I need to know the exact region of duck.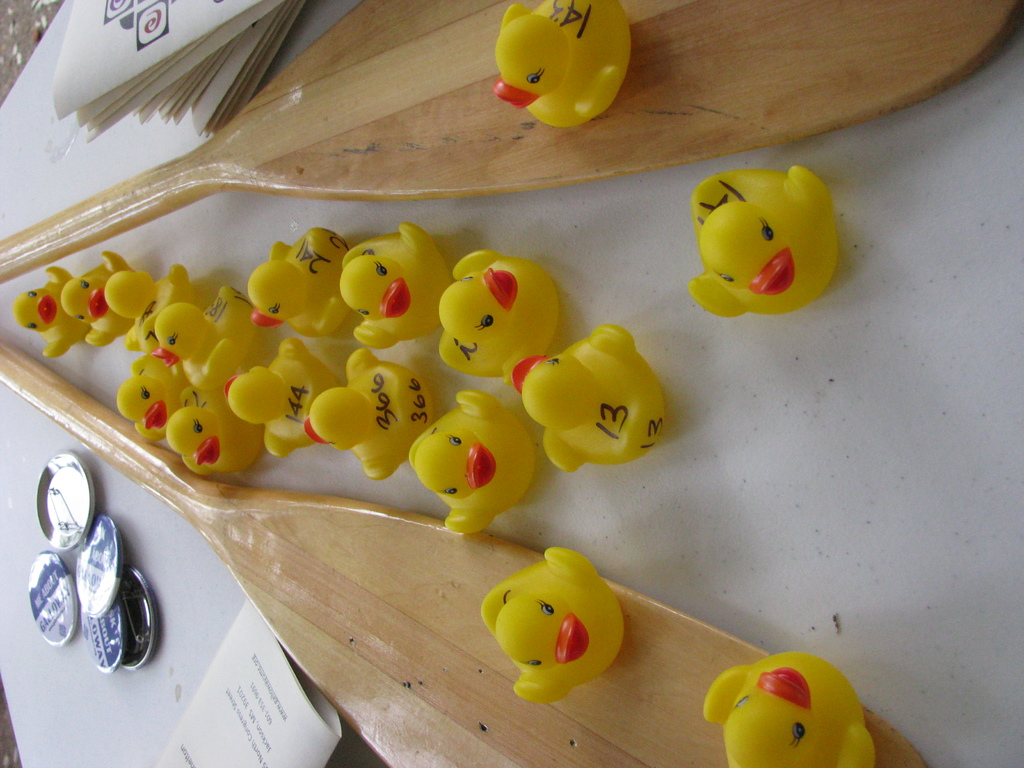
Region: rect(474, 545, 633, 710).
